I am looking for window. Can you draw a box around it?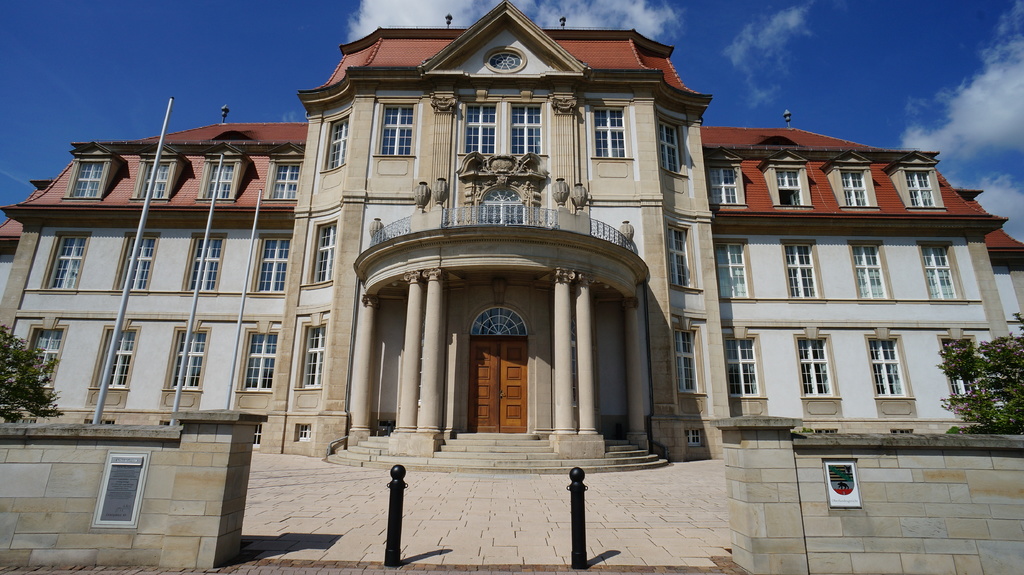
Sure, the bounding box is left=782, top=242, right=825, bottom=297.
